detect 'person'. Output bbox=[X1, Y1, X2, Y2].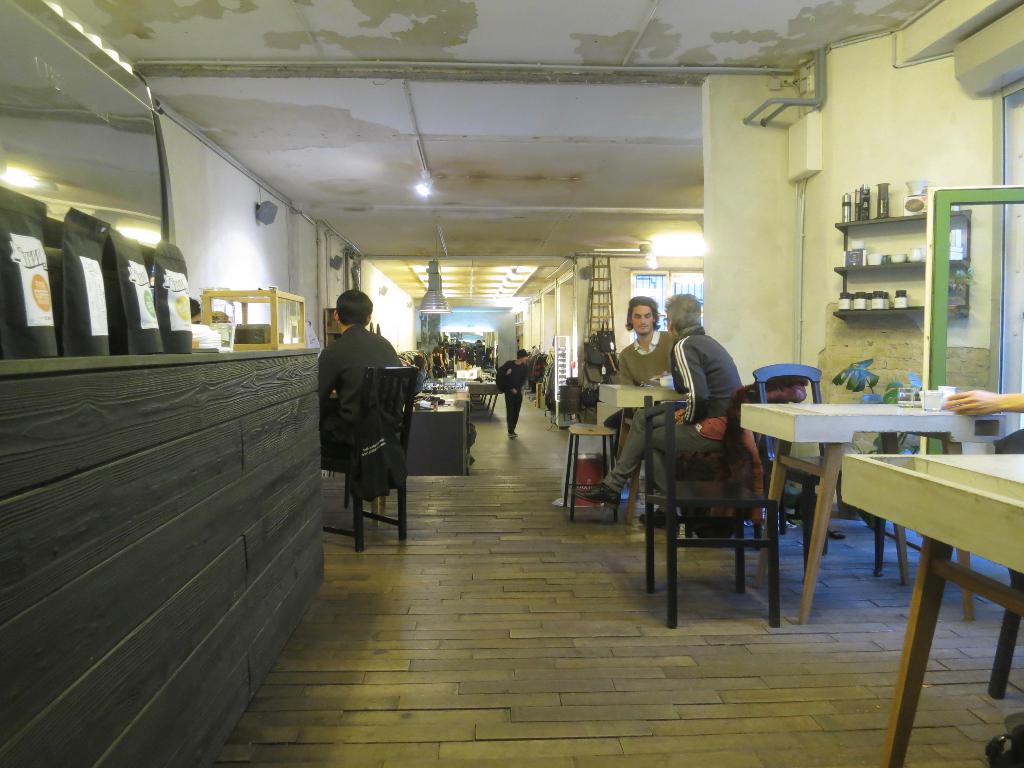
bbox=[481, 339, 495, 366].
